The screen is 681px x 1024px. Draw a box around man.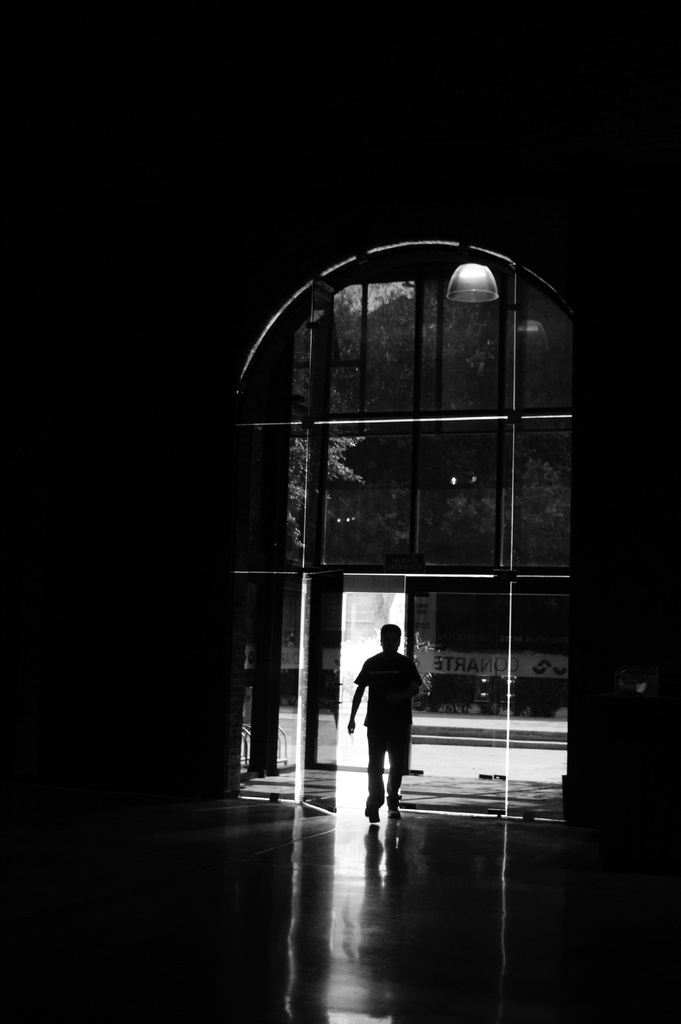
BBox(350, 629, 431, 826).
